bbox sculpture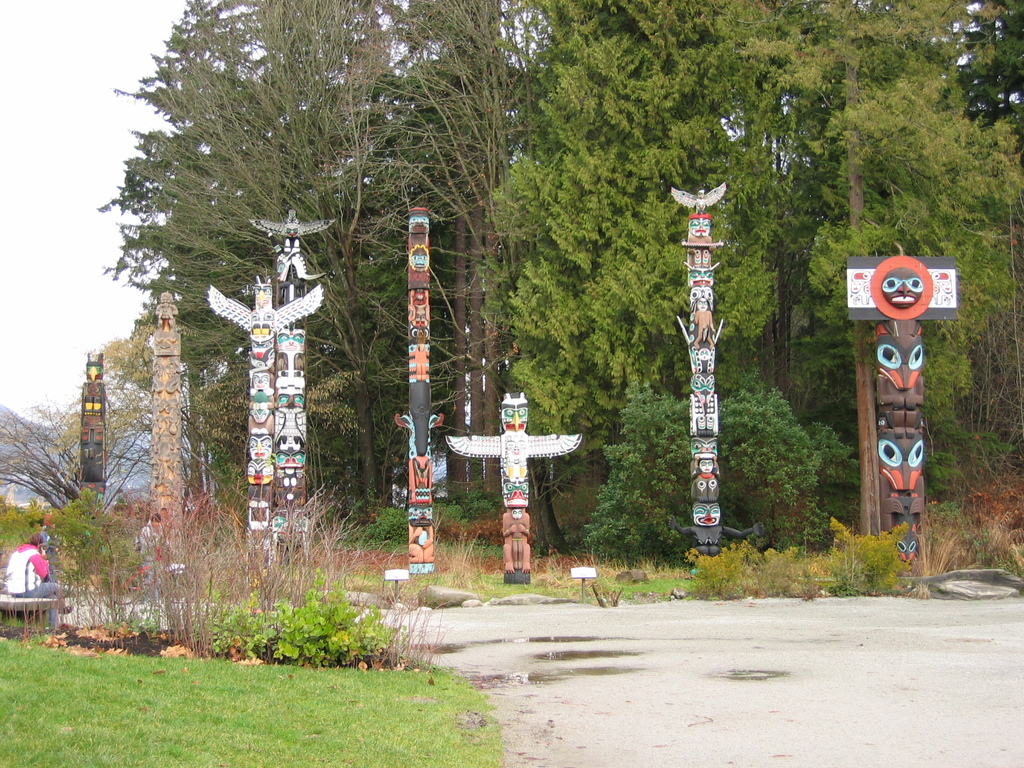
878, 252, 938, 581
